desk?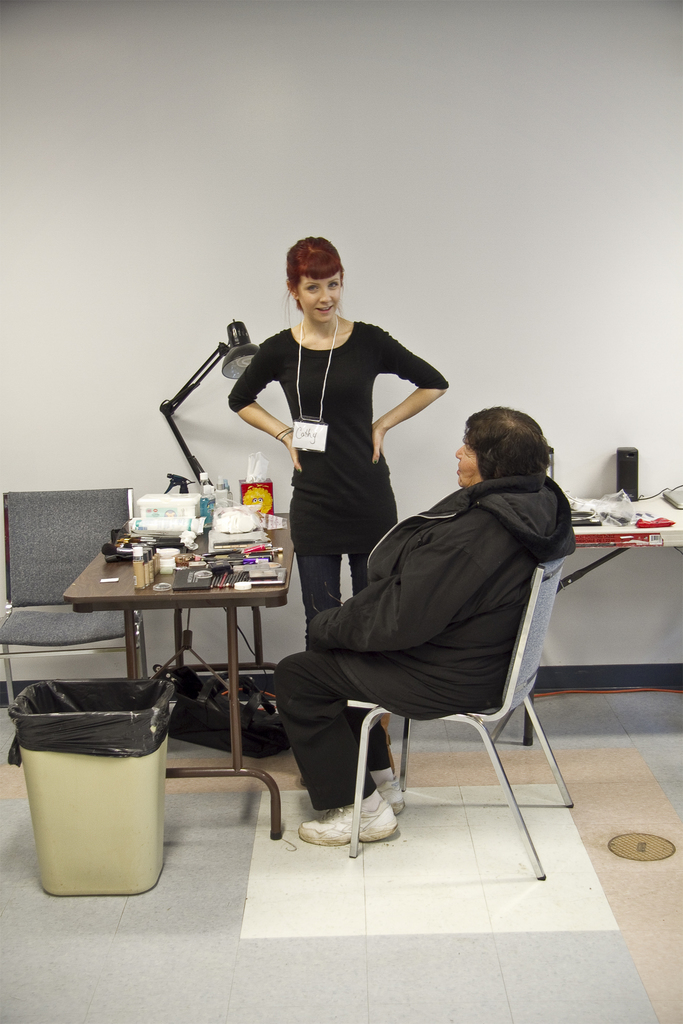
region(67, 505, 293, 836)
